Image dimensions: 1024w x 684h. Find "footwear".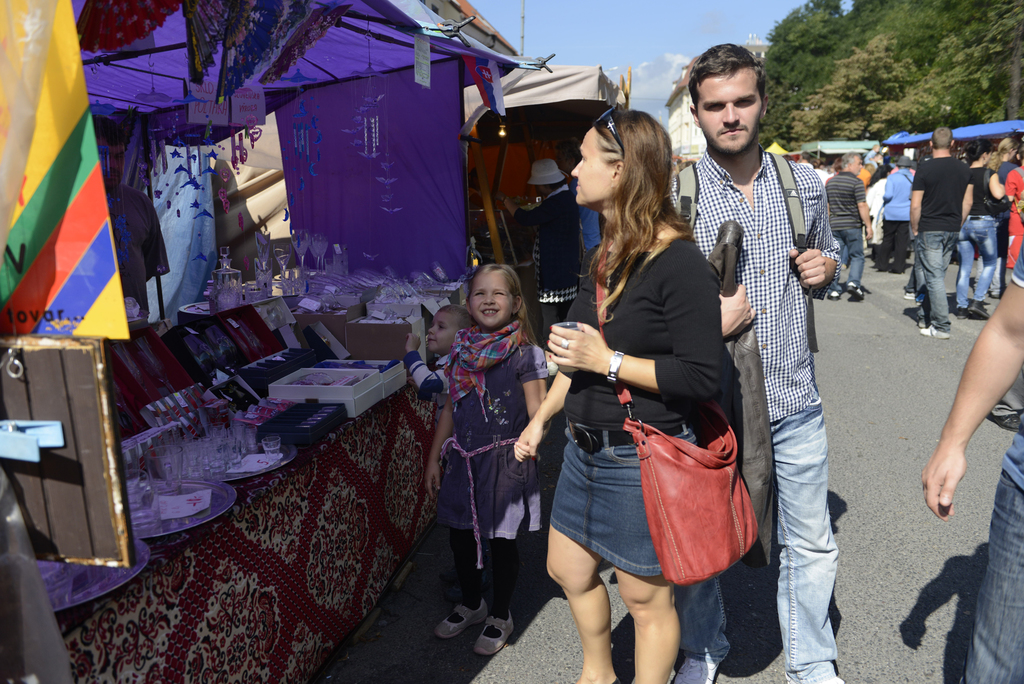
(x1=918, y1=323, x2=951, y2=339).
